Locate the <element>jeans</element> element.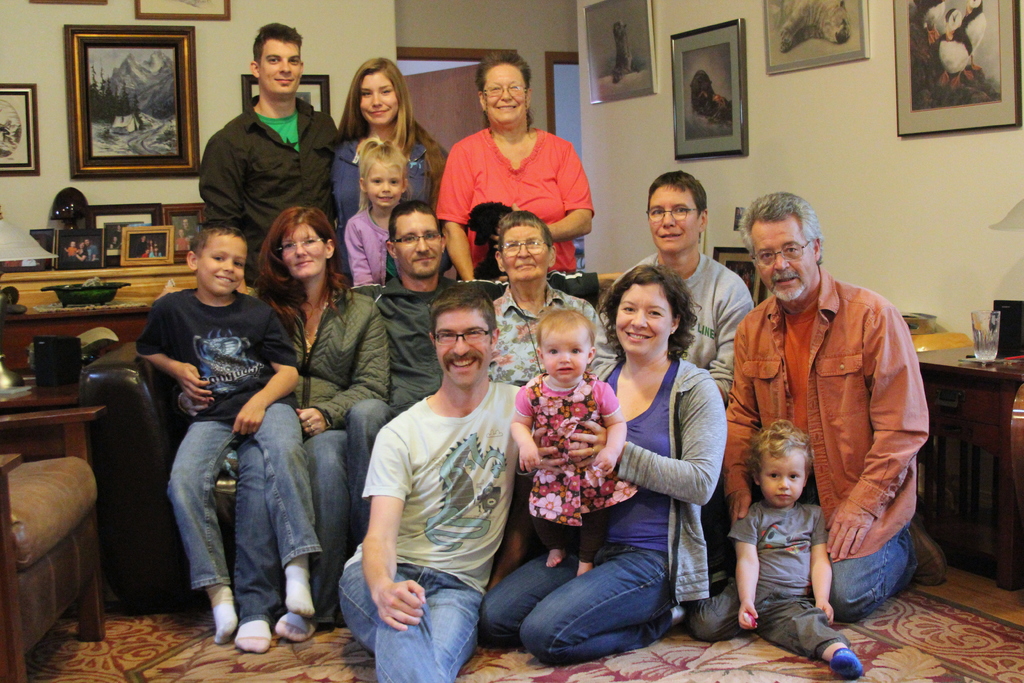
Element bbox: locate(476, 541, 701, 665).
